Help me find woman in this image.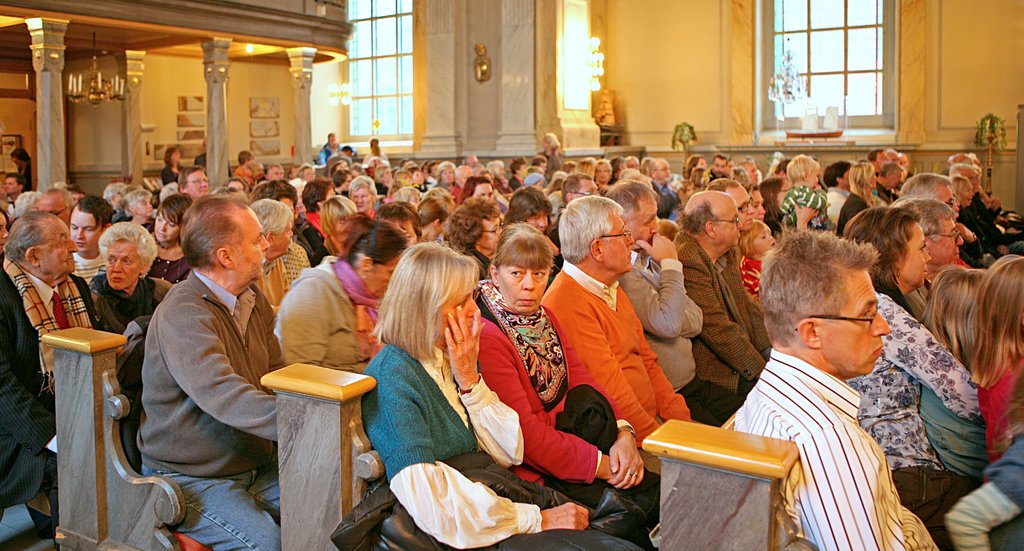
Found it: <box>10,147,31,184</box>.
